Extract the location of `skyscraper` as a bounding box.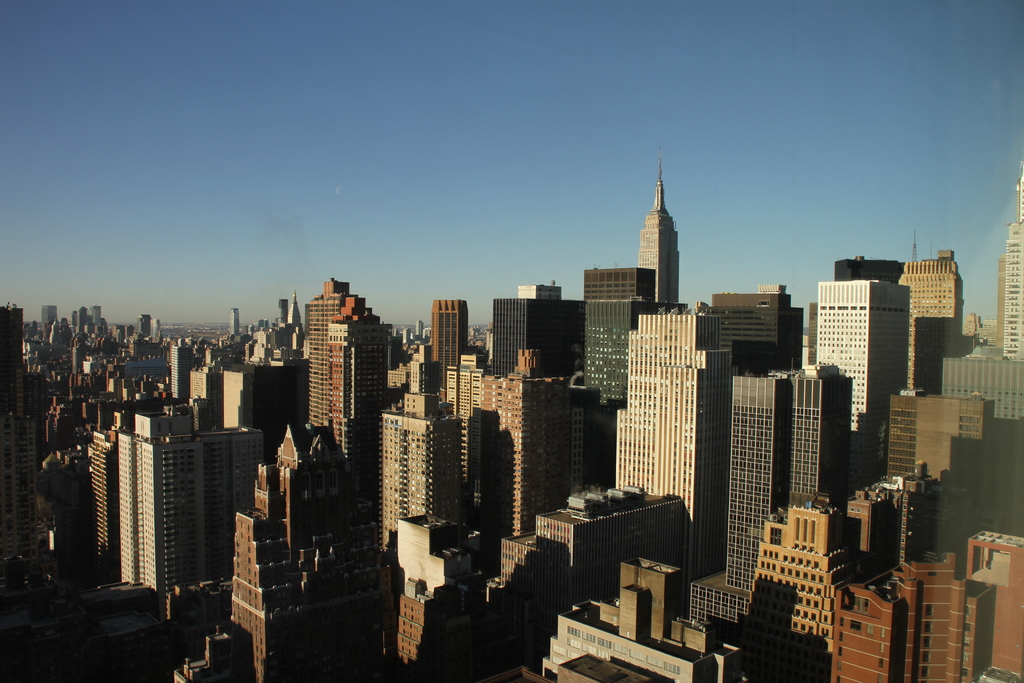
crop(284, 294, 297, 327).
